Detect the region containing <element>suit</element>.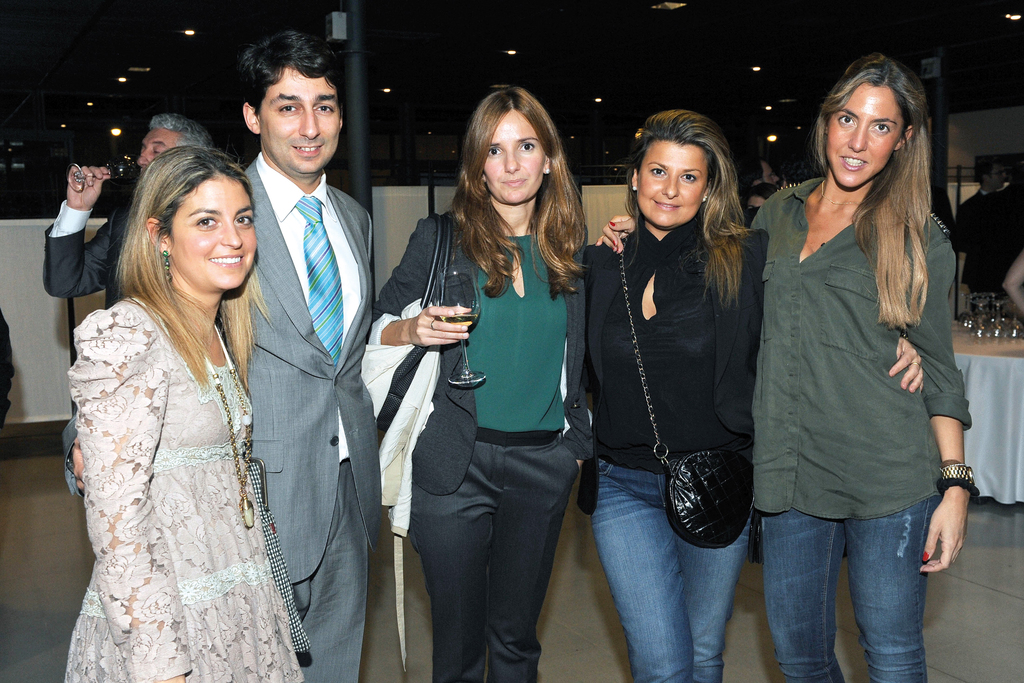
[x1=42, y1=198, x2=131, y2=314].
